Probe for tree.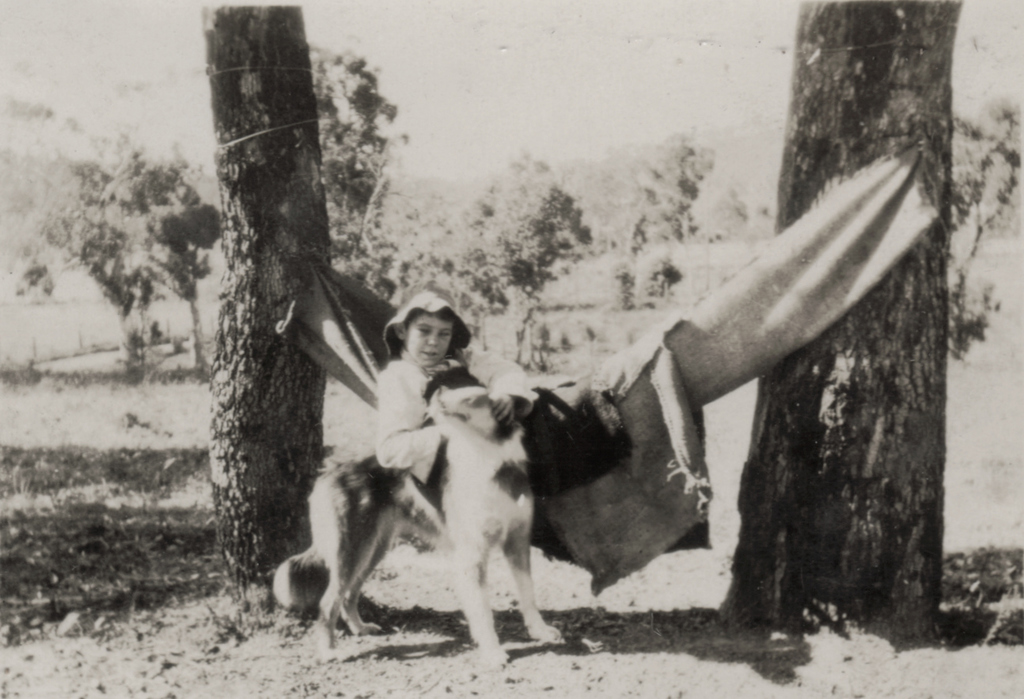
Probe result: <box>170,0,383,627</box>.
